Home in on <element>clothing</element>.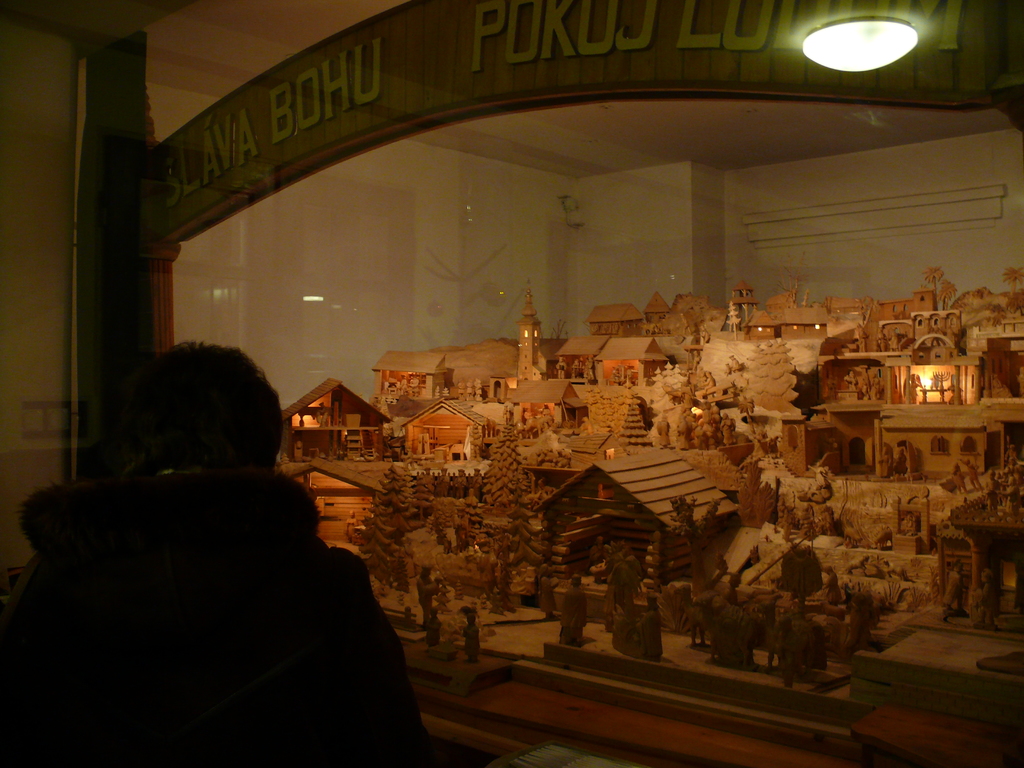
Homed in at detection(1, 476, 440, 767).
